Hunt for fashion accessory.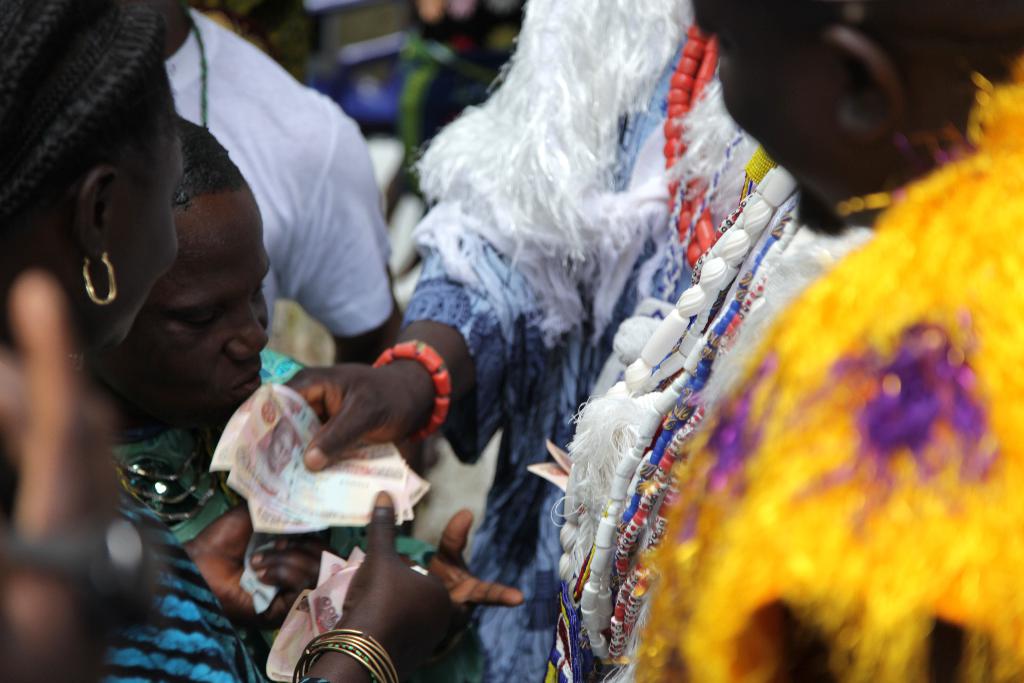
Hunted down at region(661, 15, 720, 276).
